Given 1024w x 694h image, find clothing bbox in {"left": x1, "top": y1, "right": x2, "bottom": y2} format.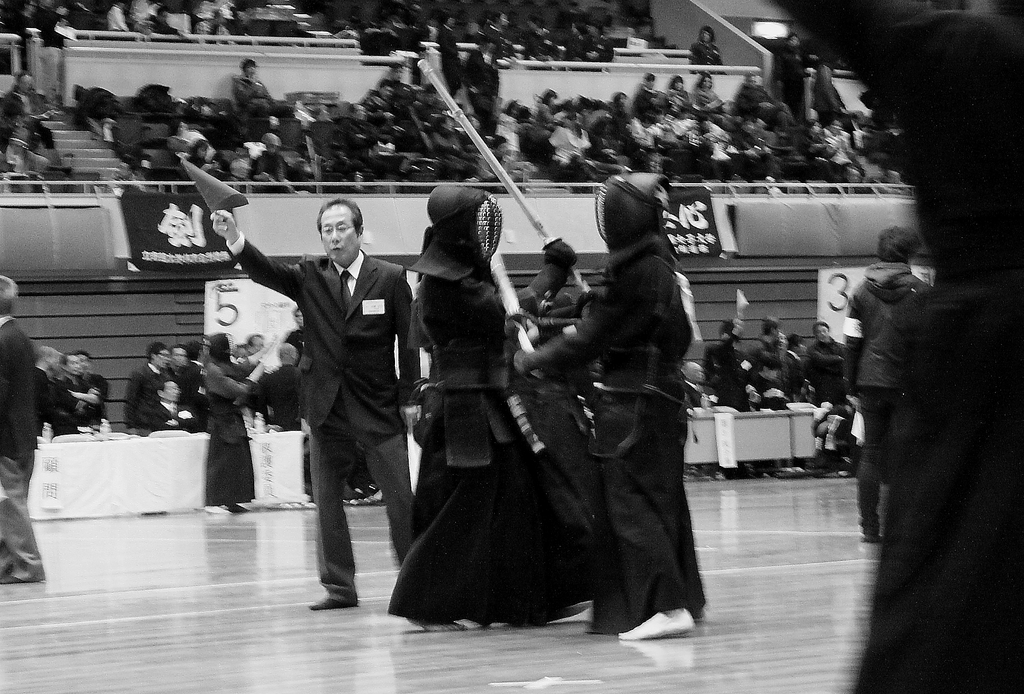
{"left": 125, "top": 364, "right": 182, "bottom": 433}.
